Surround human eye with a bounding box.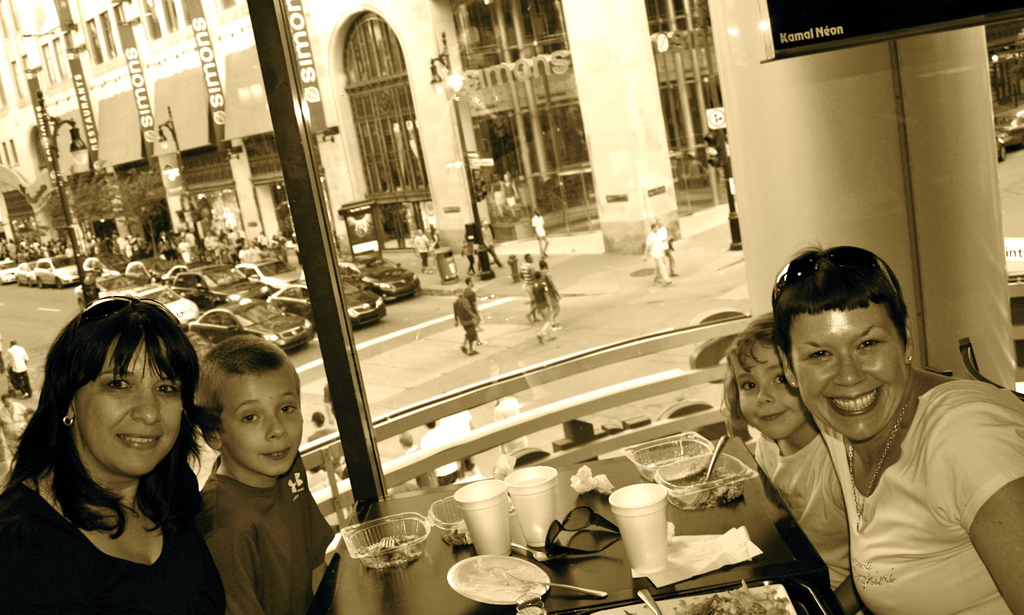
<box>771,368,789,387</box>.
